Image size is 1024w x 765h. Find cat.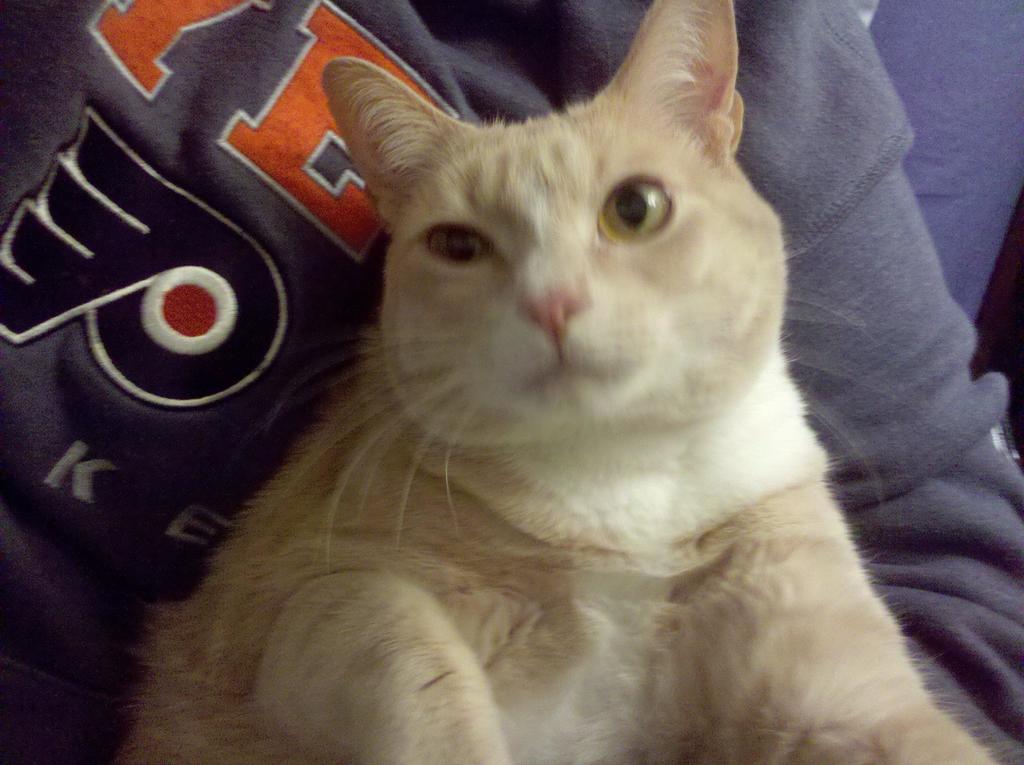
bbox(108, 0, 998, 764).
